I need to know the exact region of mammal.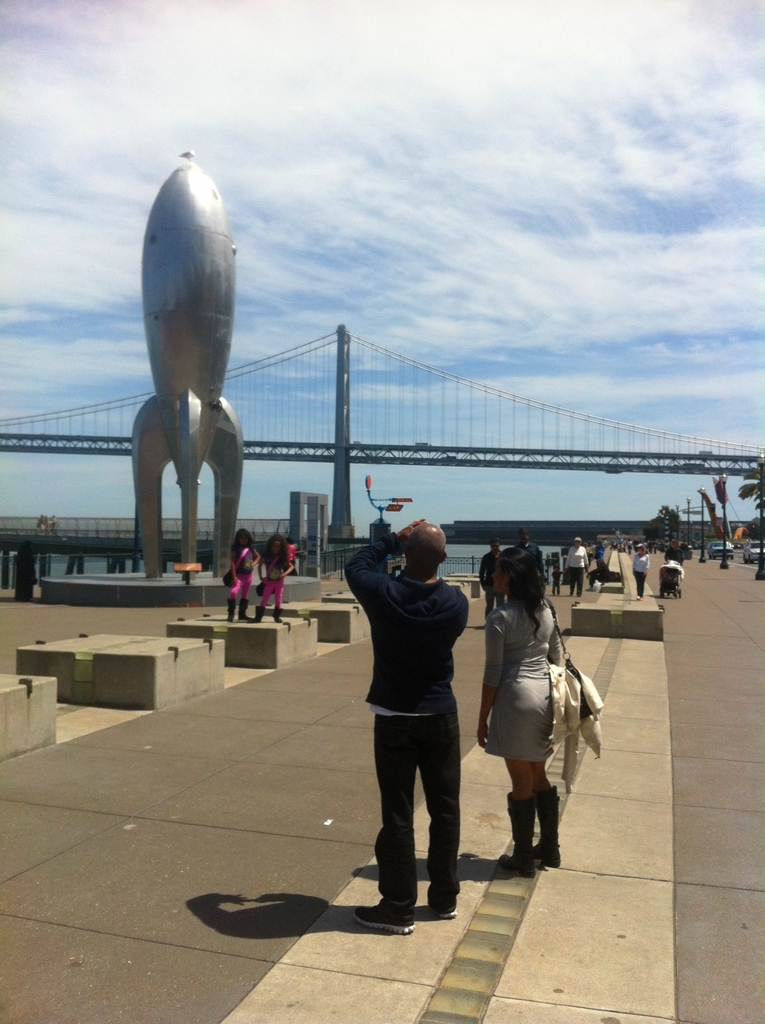
Region: (287,534,296,567).
